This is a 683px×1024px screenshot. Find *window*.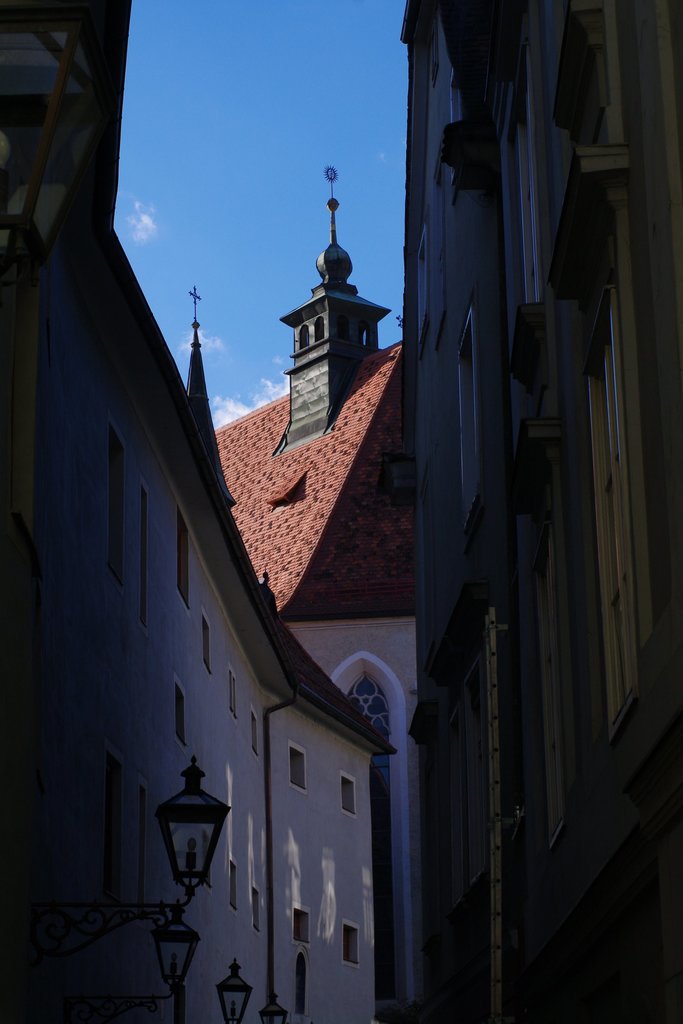
Bounding box: [left=295, top=908, right=314, bottom=946].
